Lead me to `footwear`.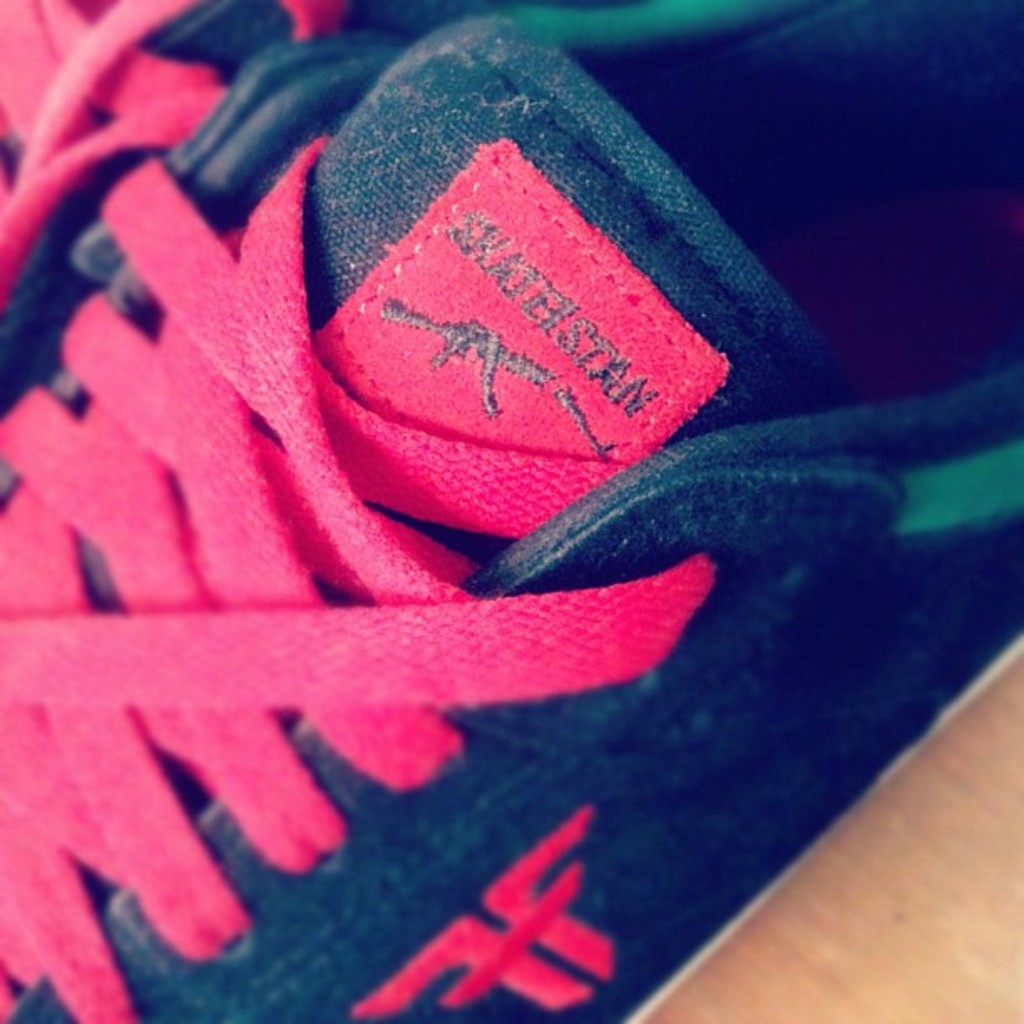
Lead to (0, 0, 1022, 1022).
